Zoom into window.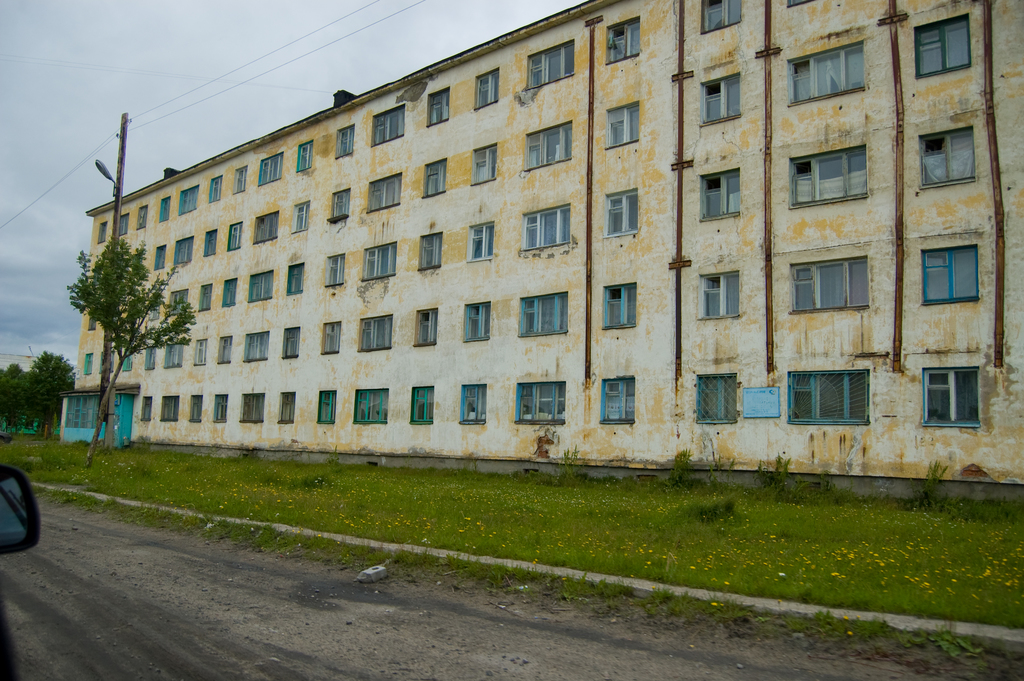
Zoom target: pyautogui.locateOnScreen(216, 334, 240, 363).
